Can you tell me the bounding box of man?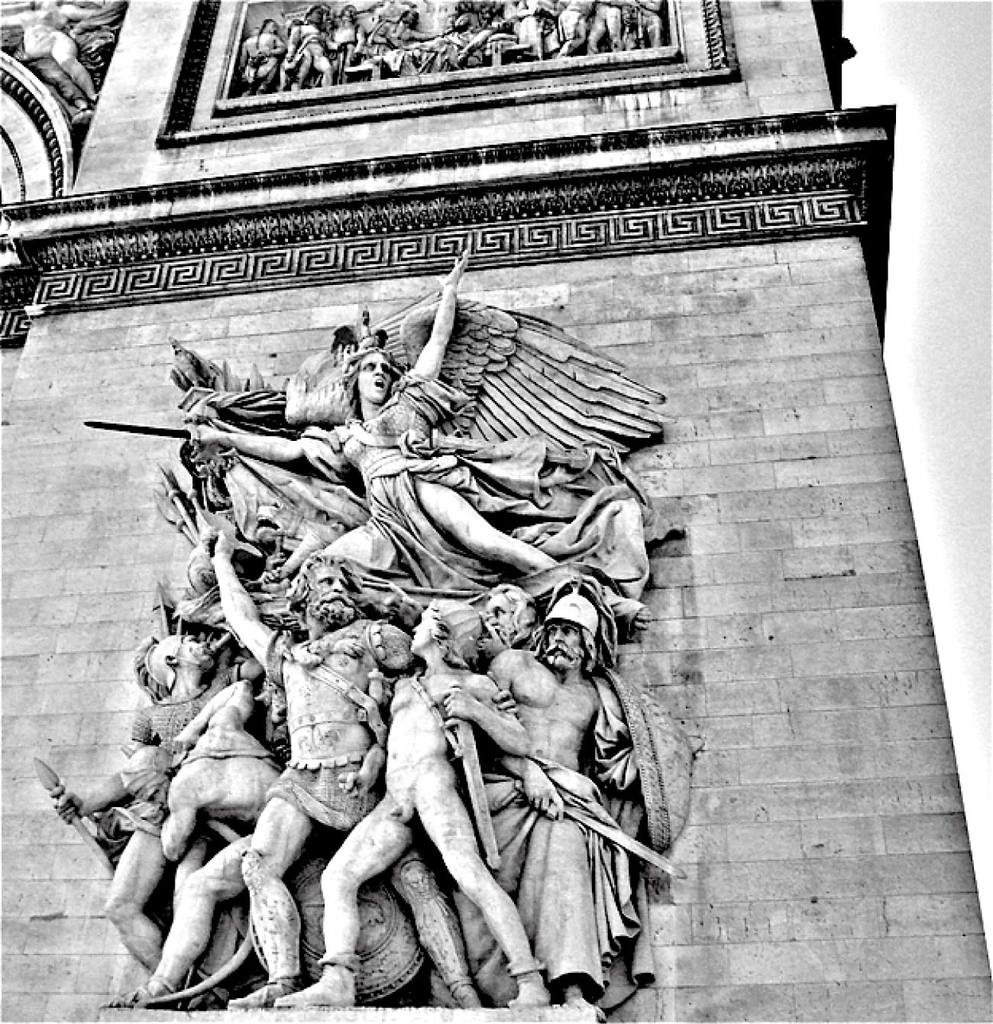
box=[51, 627, 264, 968].
